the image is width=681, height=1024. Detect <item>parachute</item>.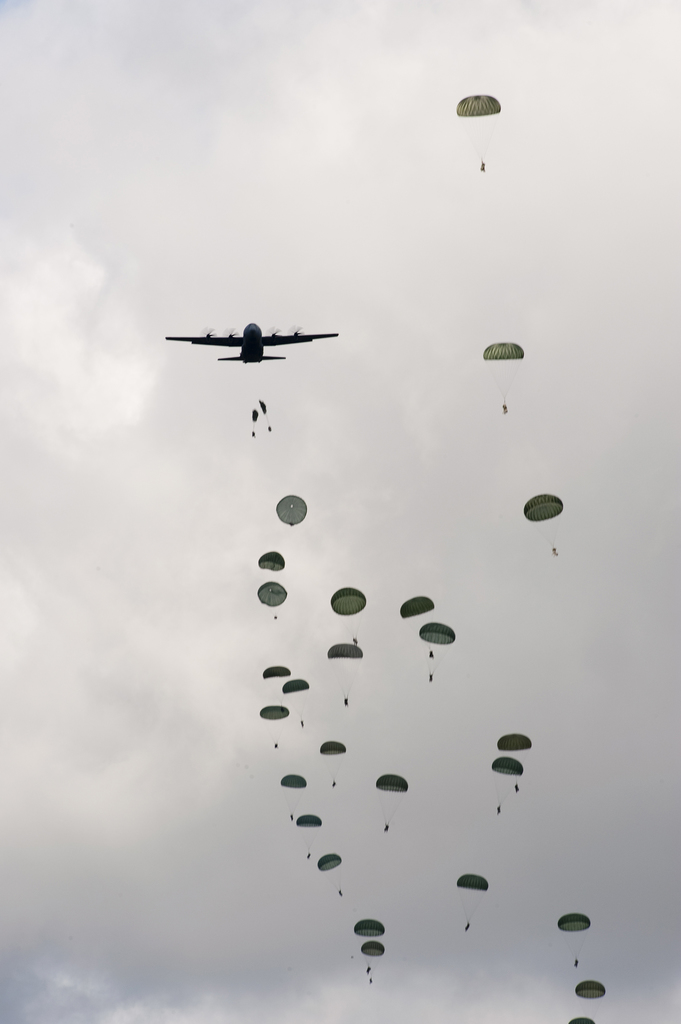
Detection: [left=399, top=596, right=434, bottom=657].
